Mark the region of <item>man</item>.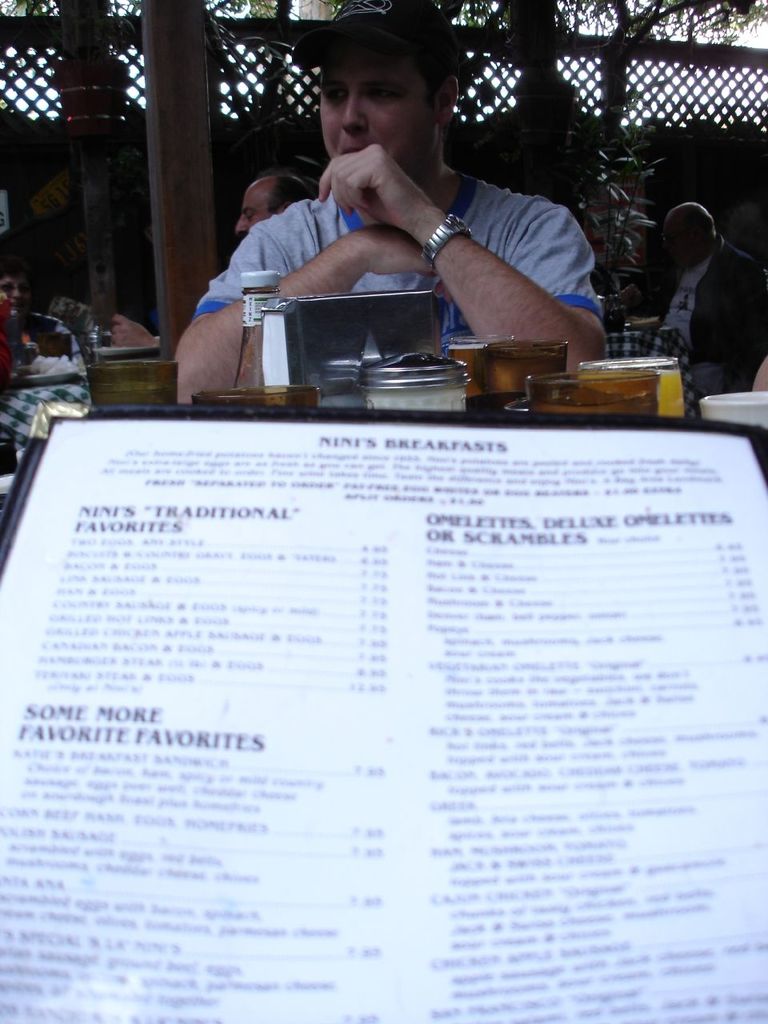
Region: [left=640, top=202, right=767, bottom=413].
